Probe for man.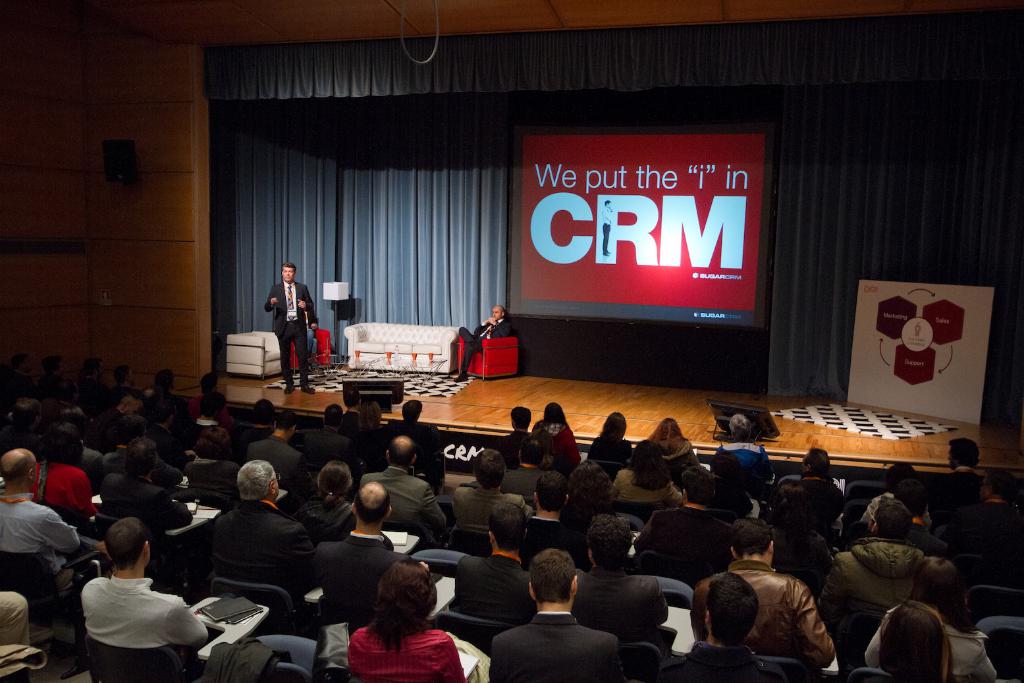
Probe result: (188, 371, 233, 418).
